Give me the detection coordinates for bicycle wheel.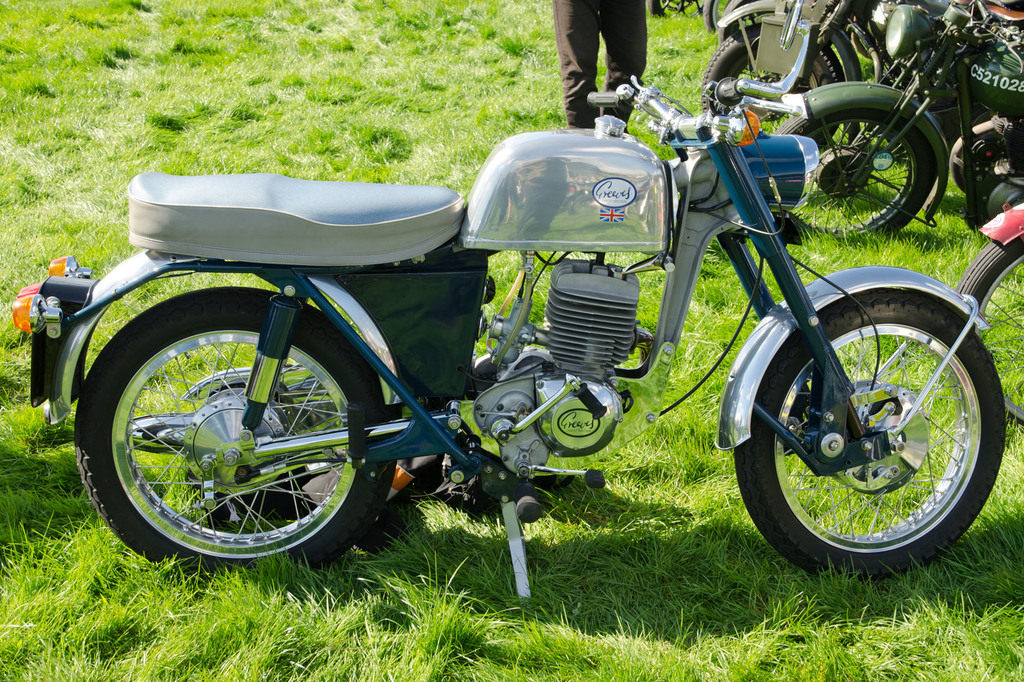
[left=742, top=278, right=996, bottom=589].
